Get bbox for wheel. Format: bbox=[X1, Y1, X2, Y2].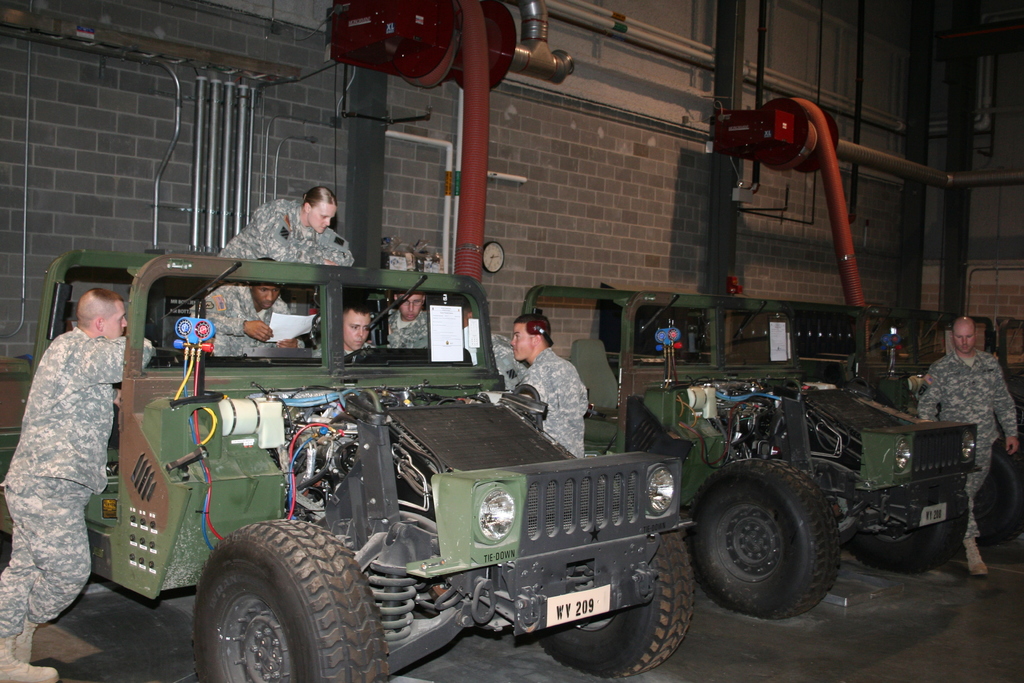
bbox=[703, 468, 854, 616].
